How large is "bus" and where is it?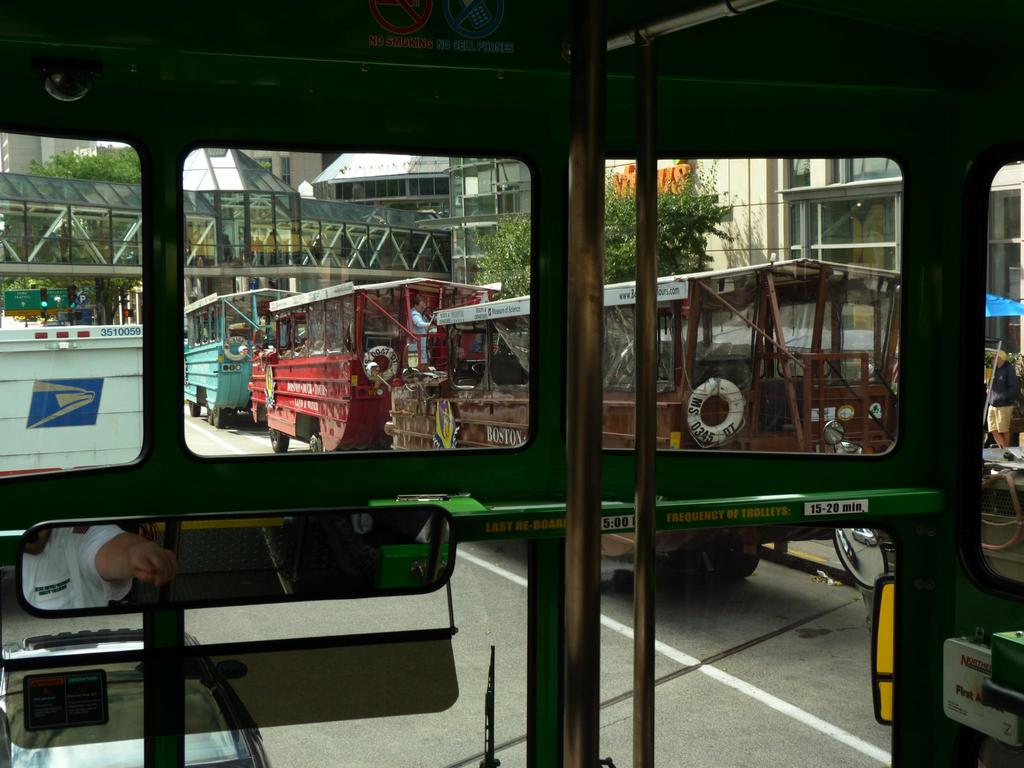
Bounding box: locate(0, 3, 1023, 767).
